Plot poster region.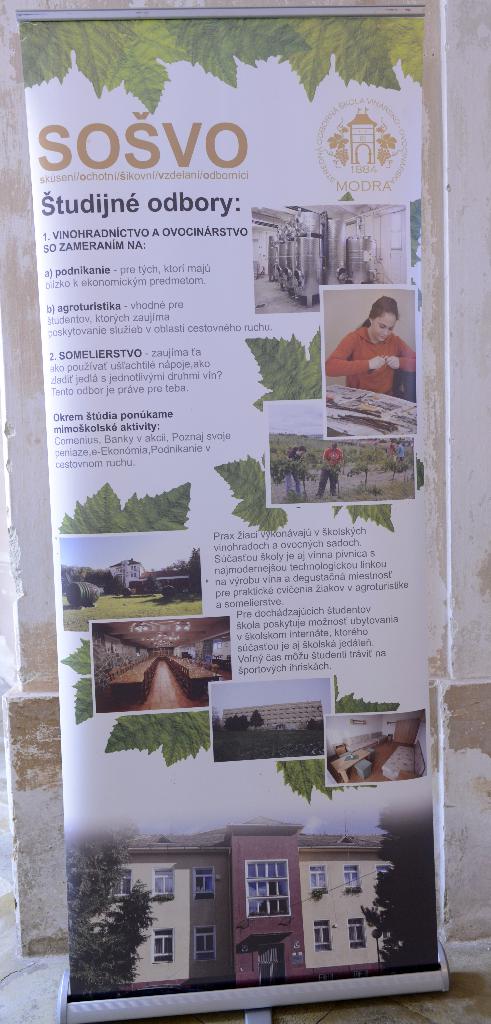
Plotted at 21, 19, 442, 995.
